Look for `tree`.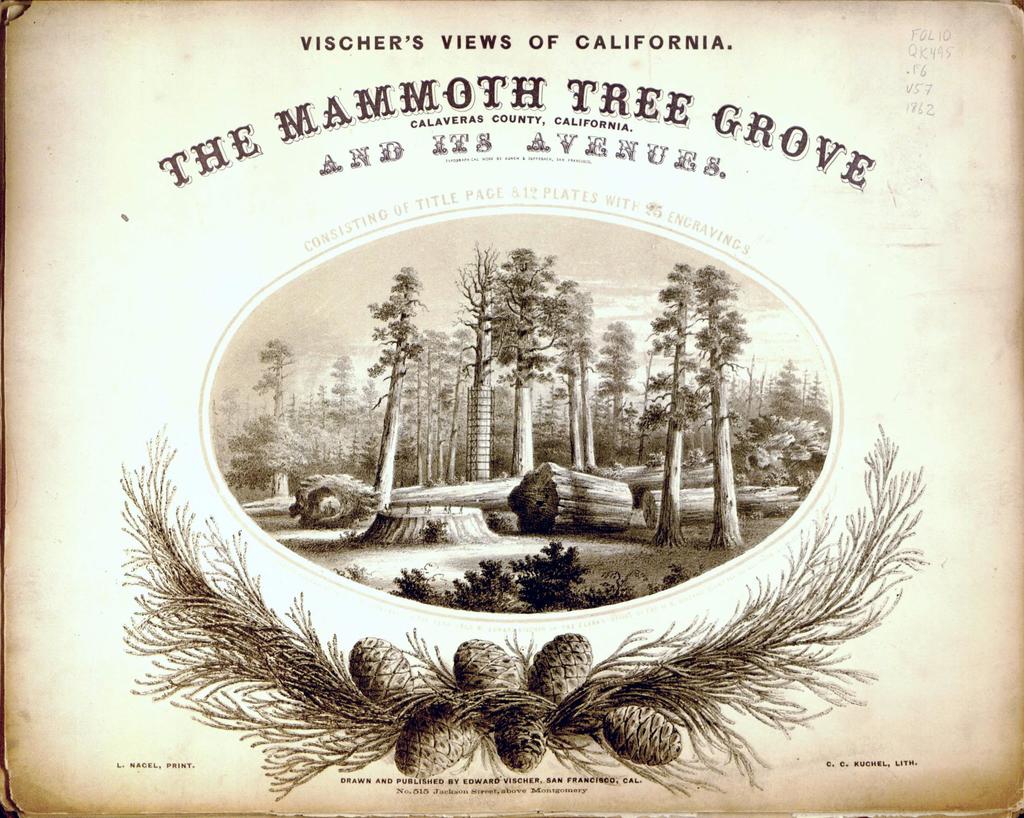
Found: locate(367, 260, 426, 500).
